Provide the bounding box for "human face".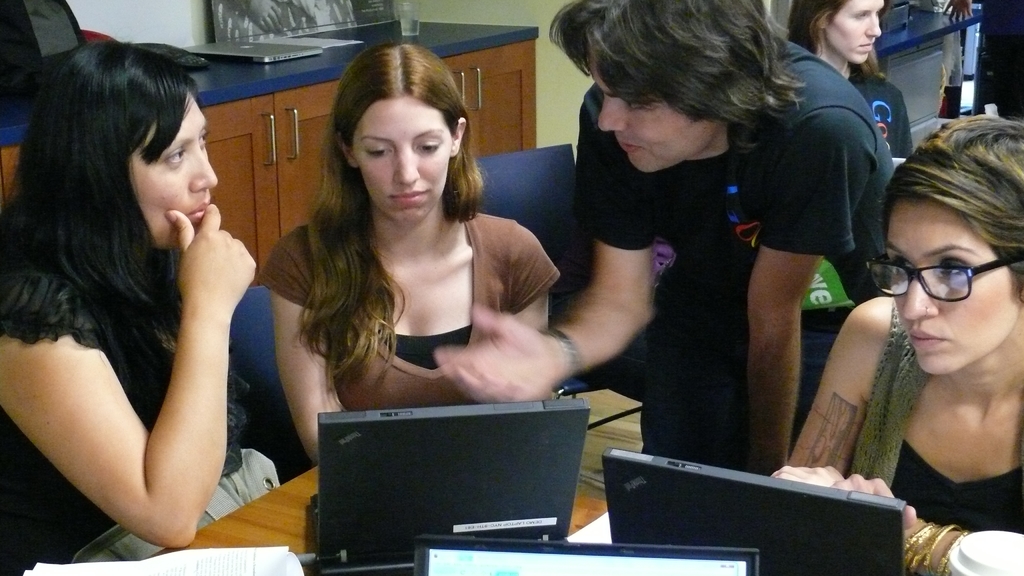
(881, 198, 1014, 377).
